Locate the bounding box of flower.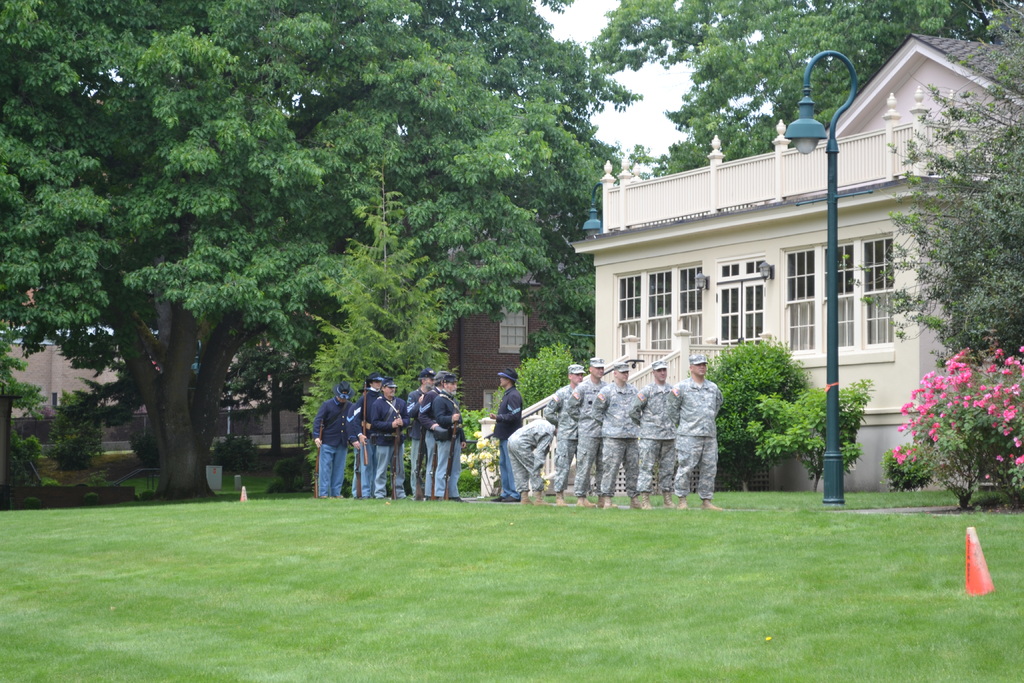
Bounding box: [x1=1007, y1=368, x2=1013, y2=373].
